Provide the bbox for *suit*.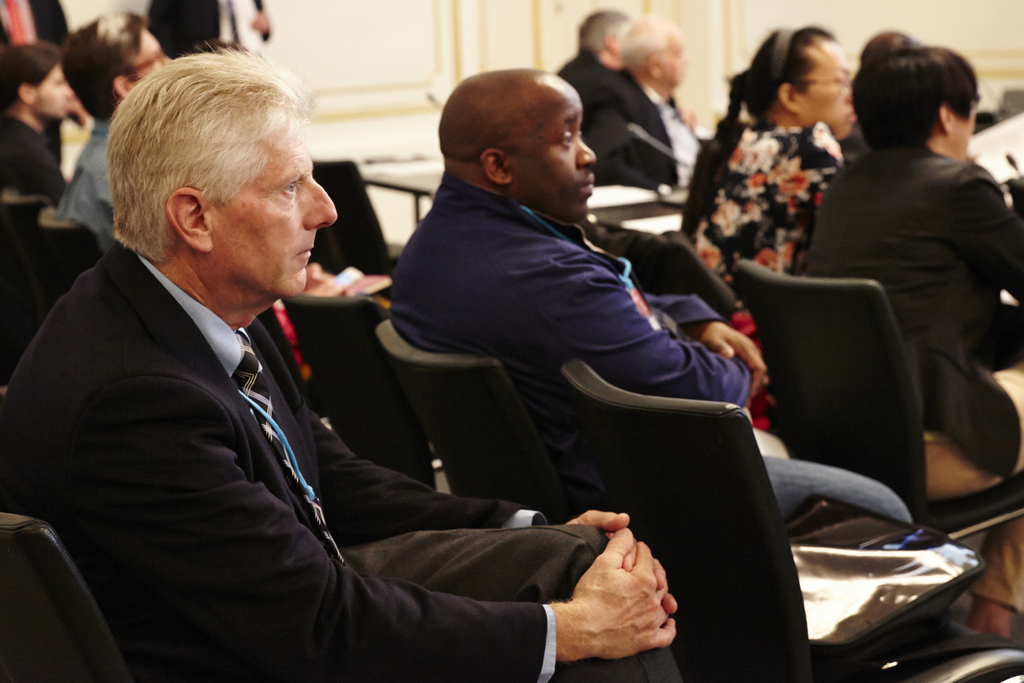
[801,140,1023,614].
